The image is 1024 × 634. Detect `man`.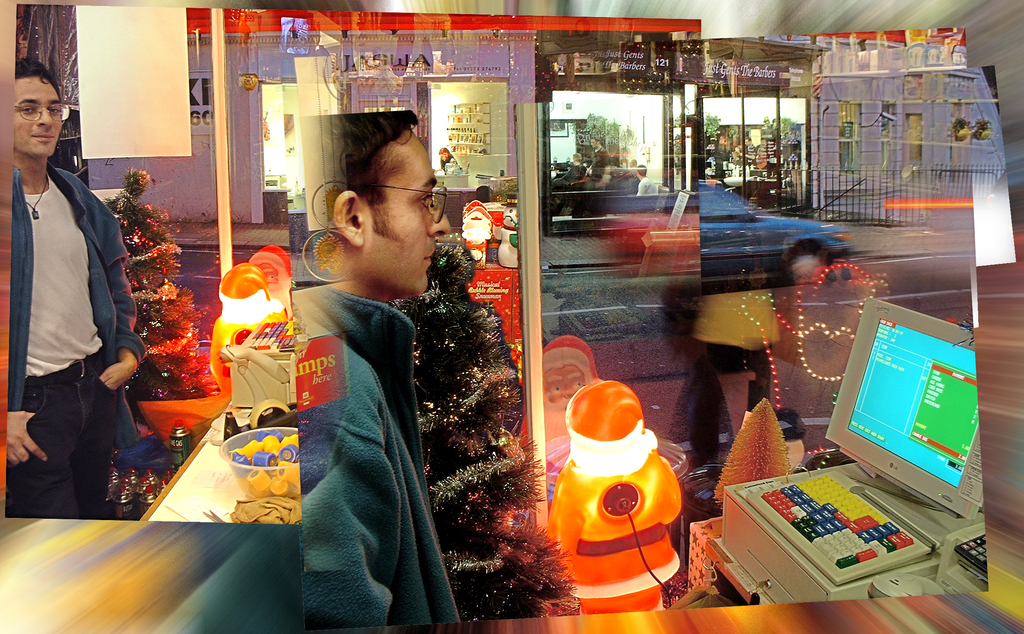
Detection: locate(305, 110, 461, 630).
